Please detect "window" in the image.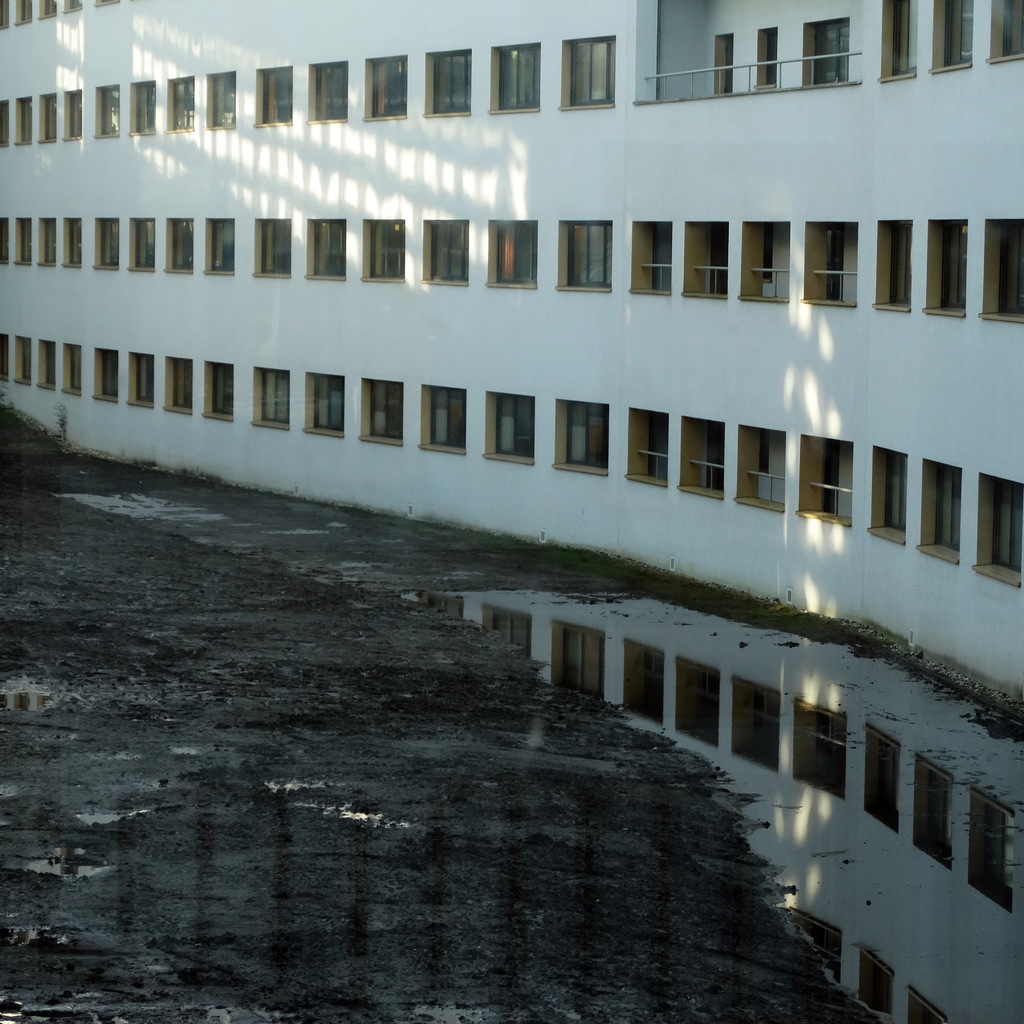
(938,230,966,310).
